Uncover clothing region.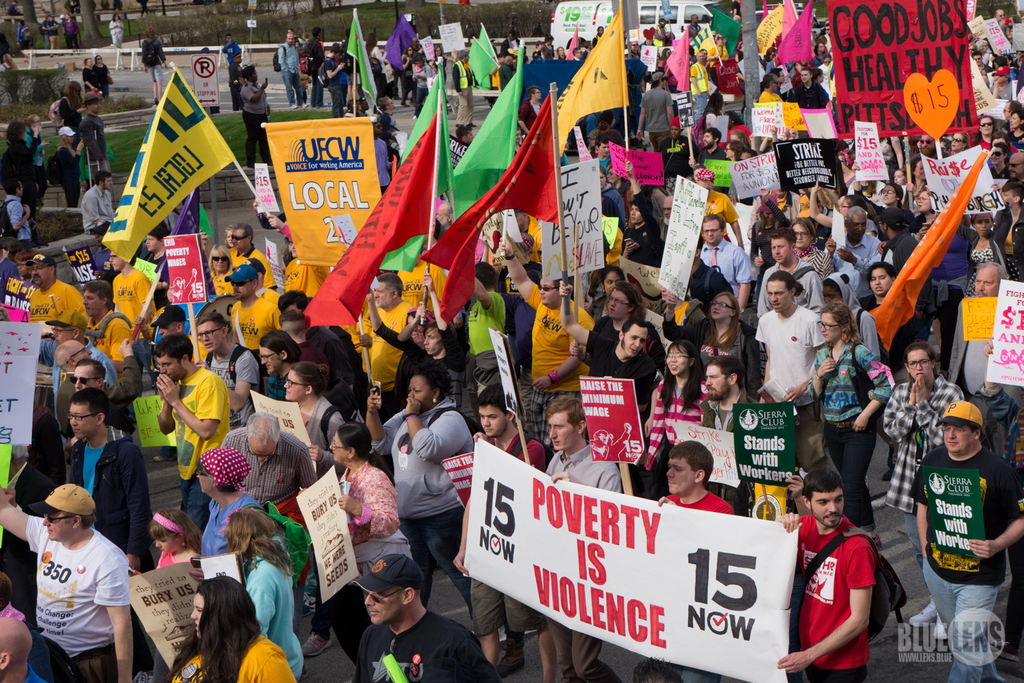
Uncovered: box(830, 236, 883, 298).
